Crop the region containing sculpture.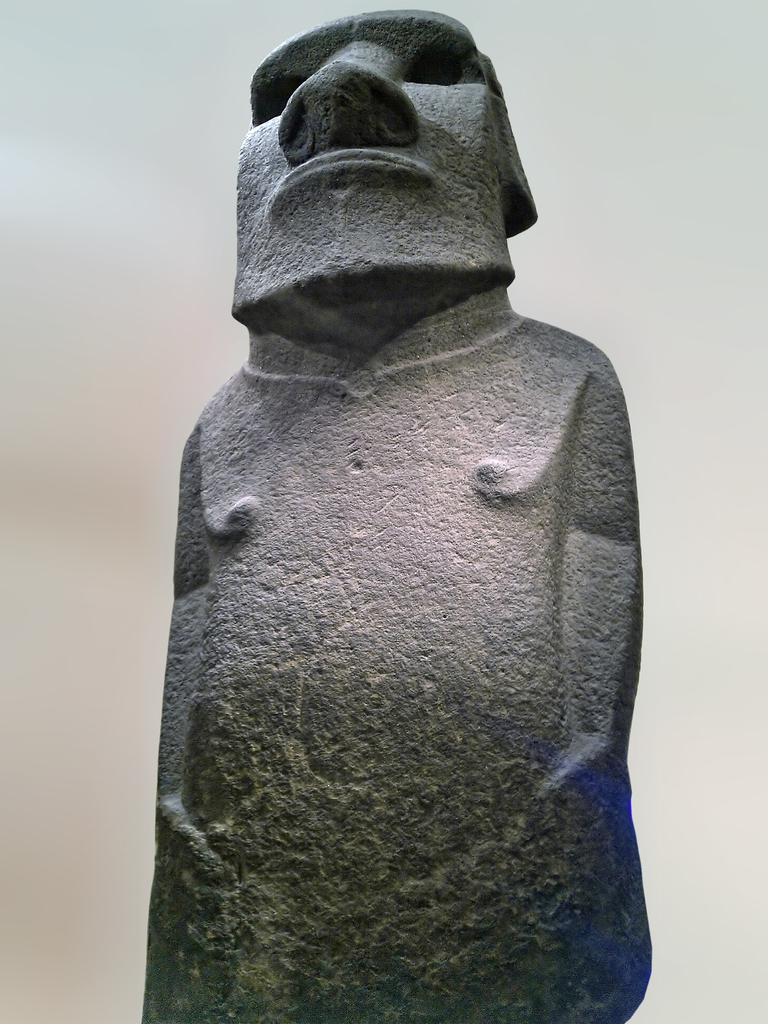
Crop region: BBox(140, 2, 667, 988).
